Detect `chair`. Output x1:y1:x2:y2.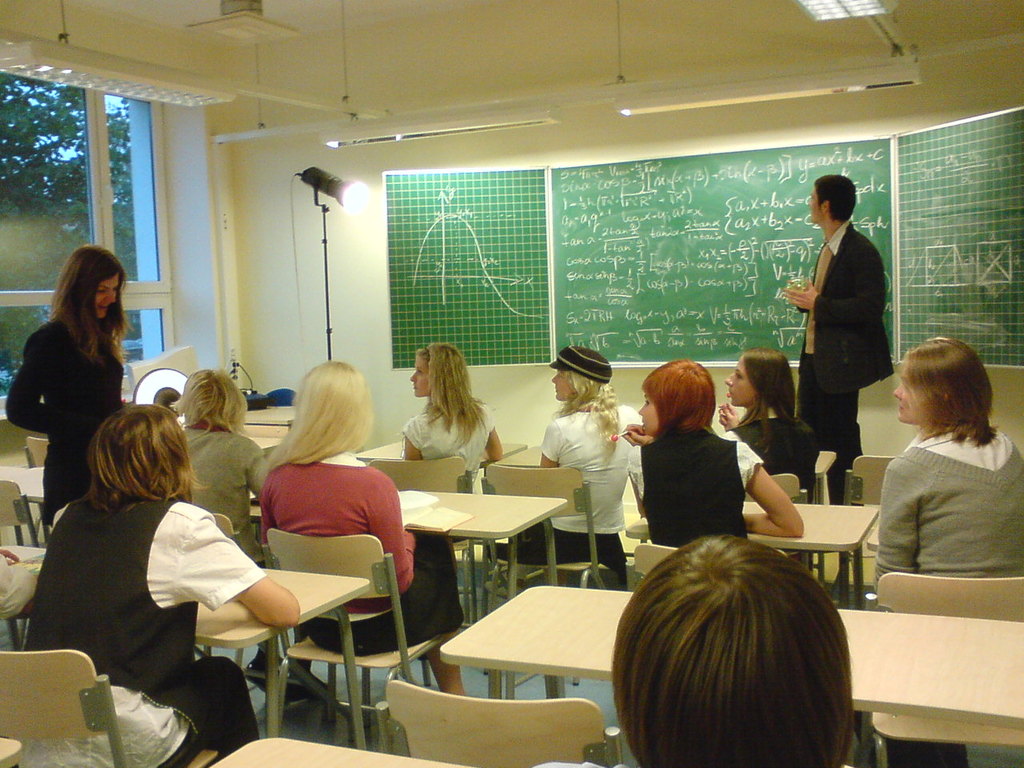
375:681:621:767.
